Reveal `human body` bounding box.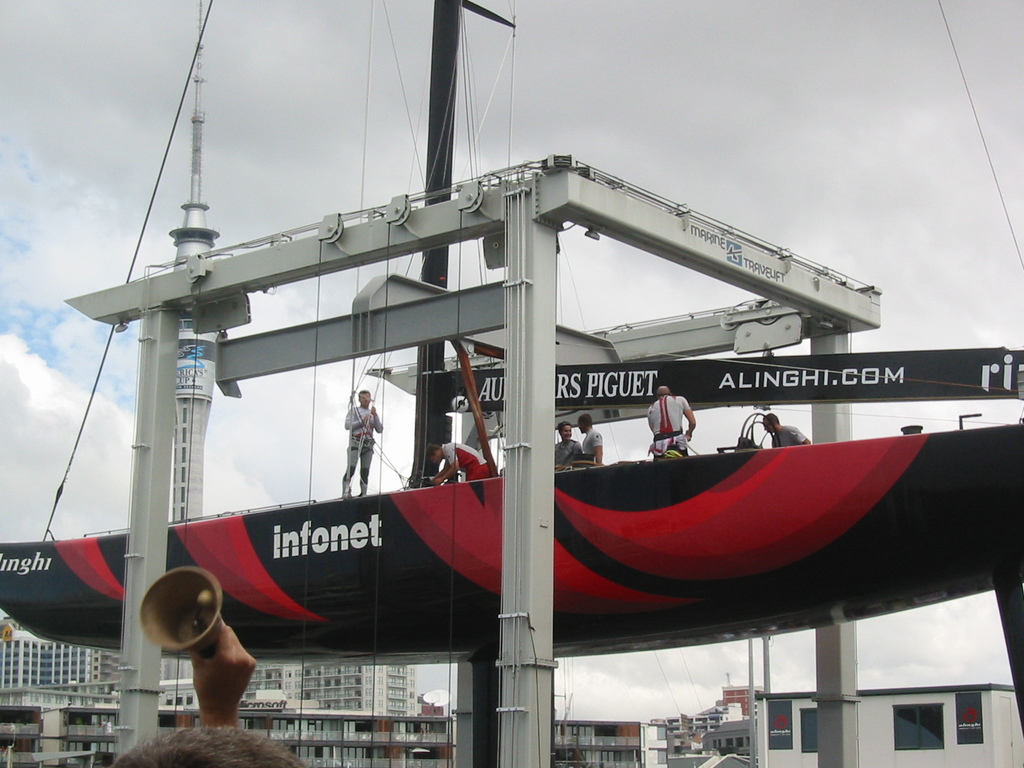
Revealed: {"left": 325, "top": 376, "right": 380, "bottom": 513}.
